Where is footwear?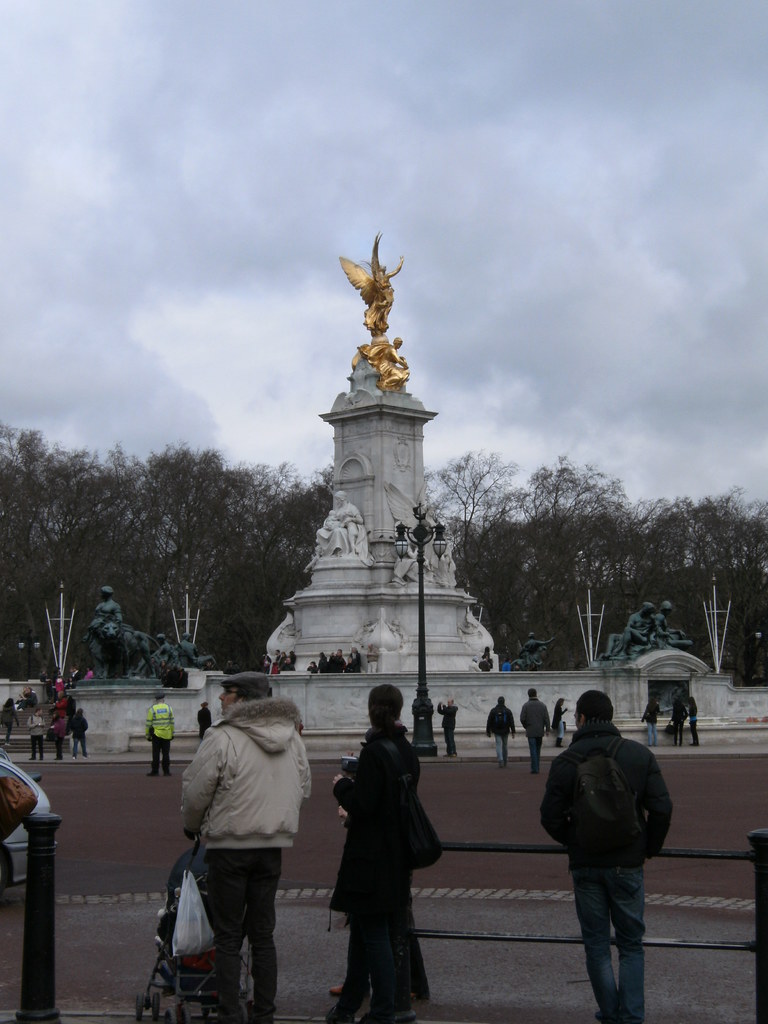
[left=500, top=764, right=504, bottom=767].
